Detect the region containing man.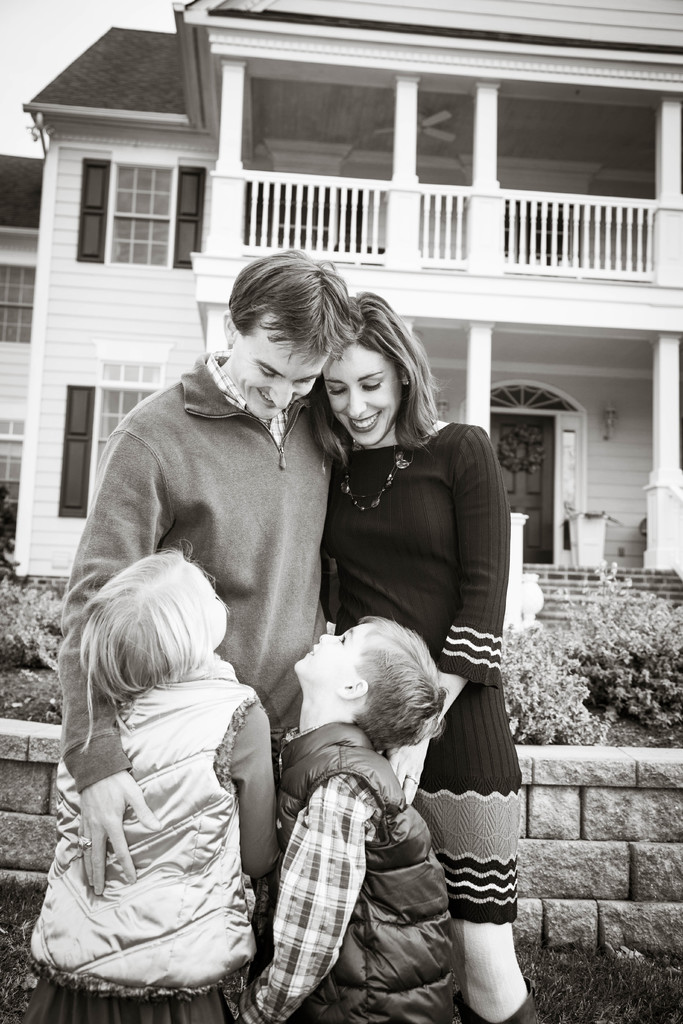
[67, 250, 354, 1023].
